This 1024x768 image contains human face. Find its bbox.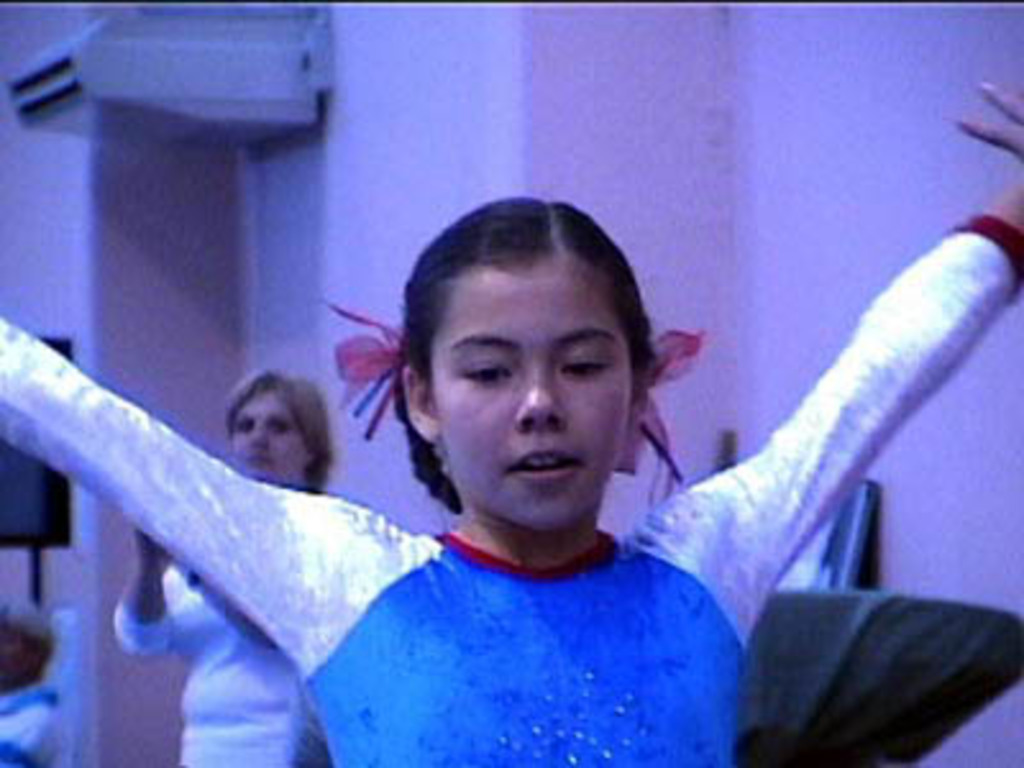
bbox=(0, 622, 36, 681).
